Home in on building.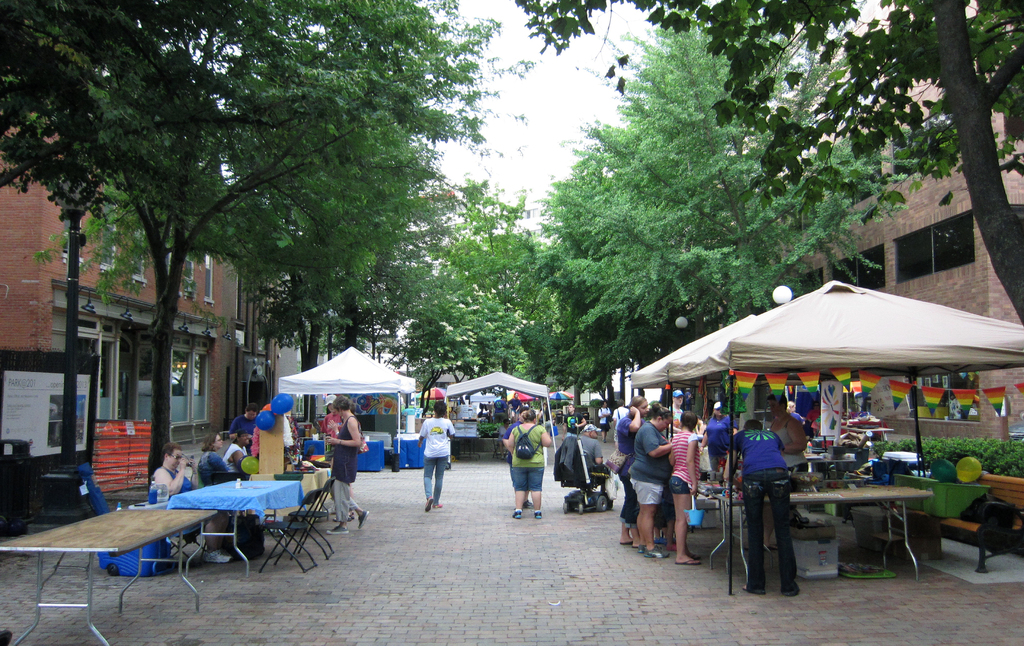
Homed in at rect(0, 11, 280, 535).
